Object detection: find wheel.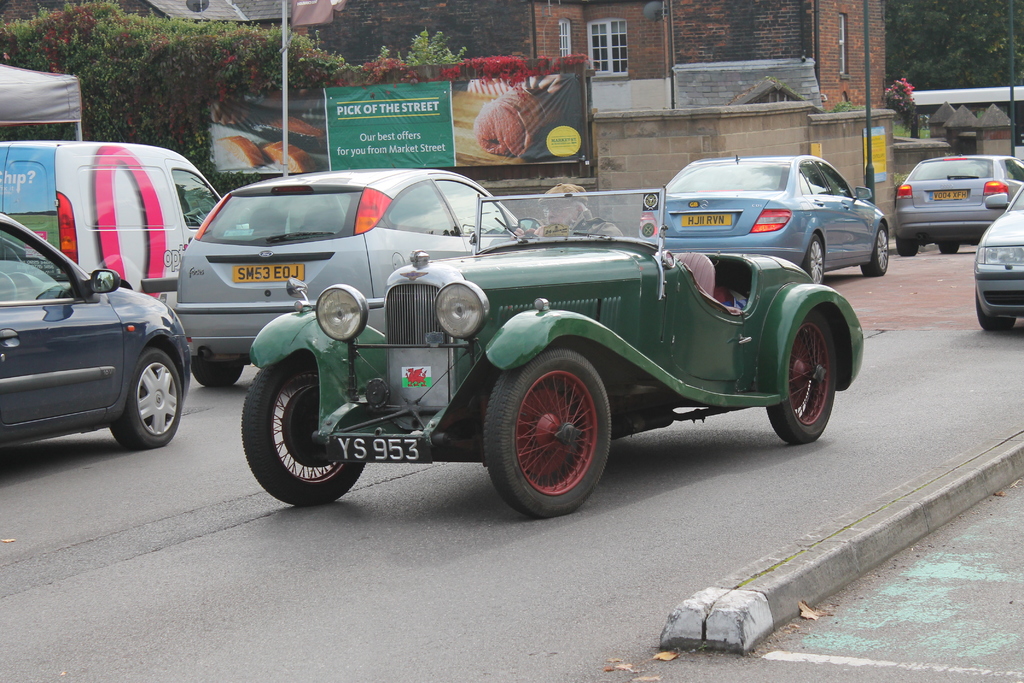
<box>975,289,1018,334</box>.
